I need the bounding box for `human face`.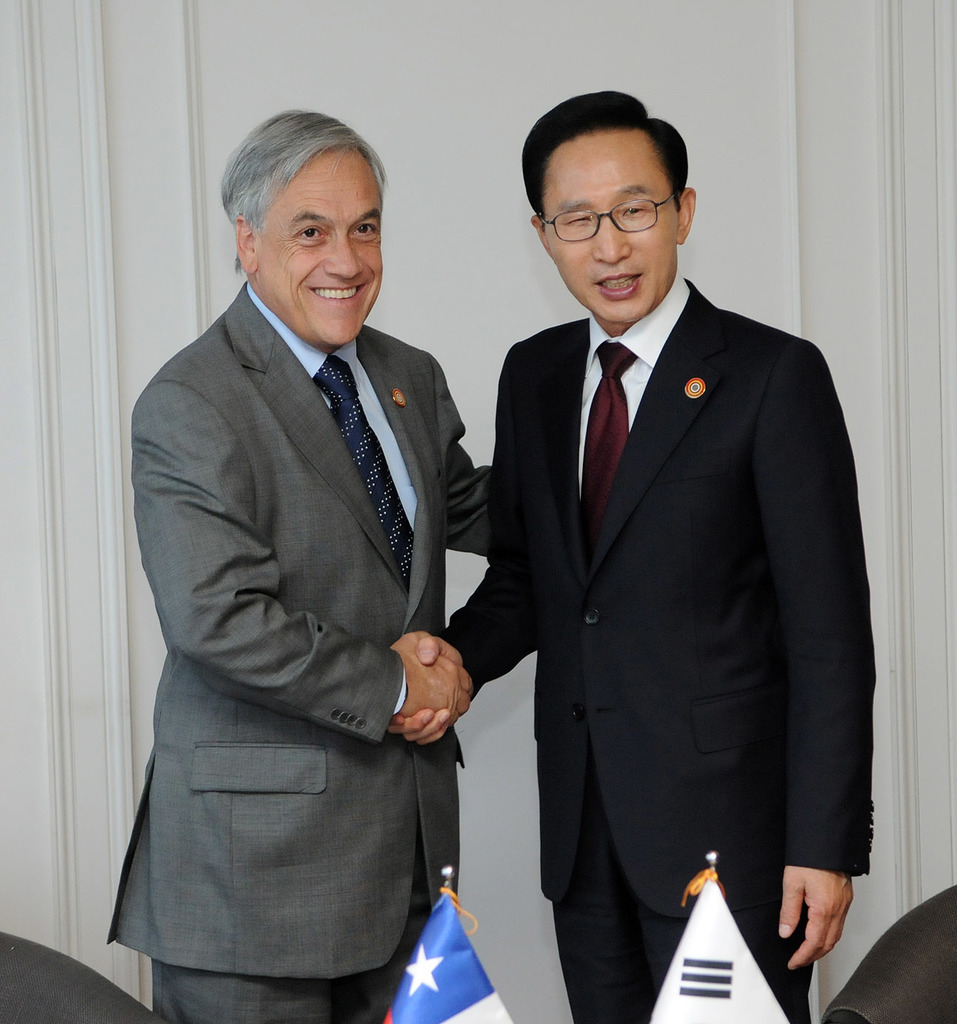
Here it is: 257,150,382,347.
